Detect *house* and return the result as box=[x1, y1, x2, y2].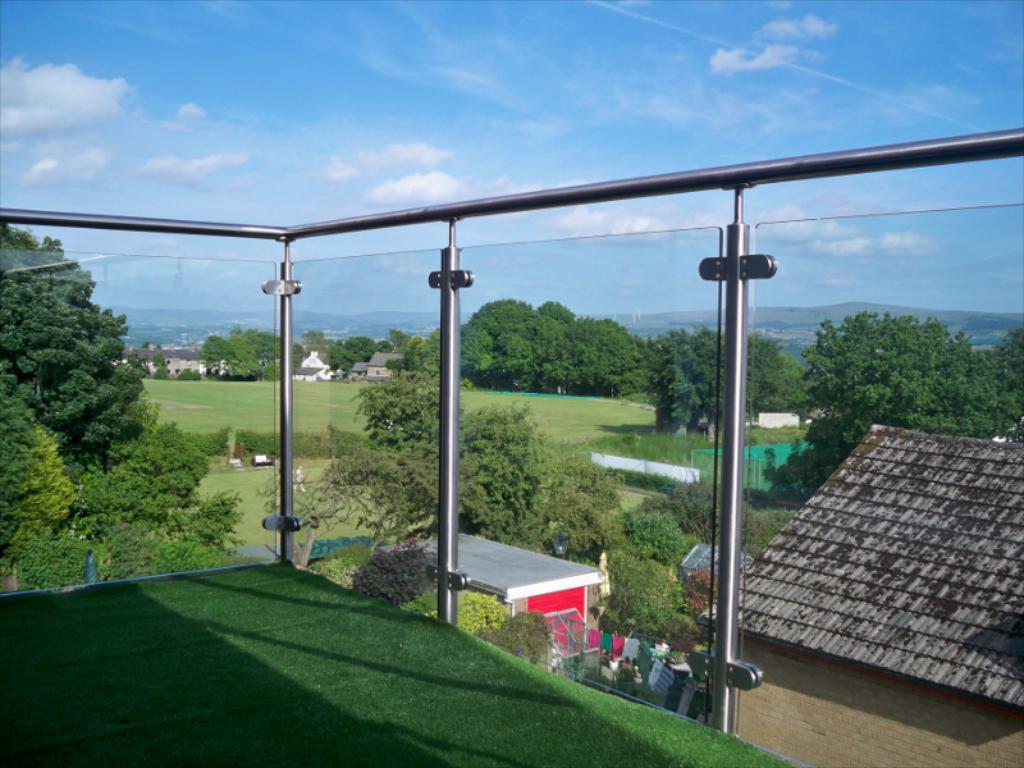
box=[347, 349, 402, 379].
